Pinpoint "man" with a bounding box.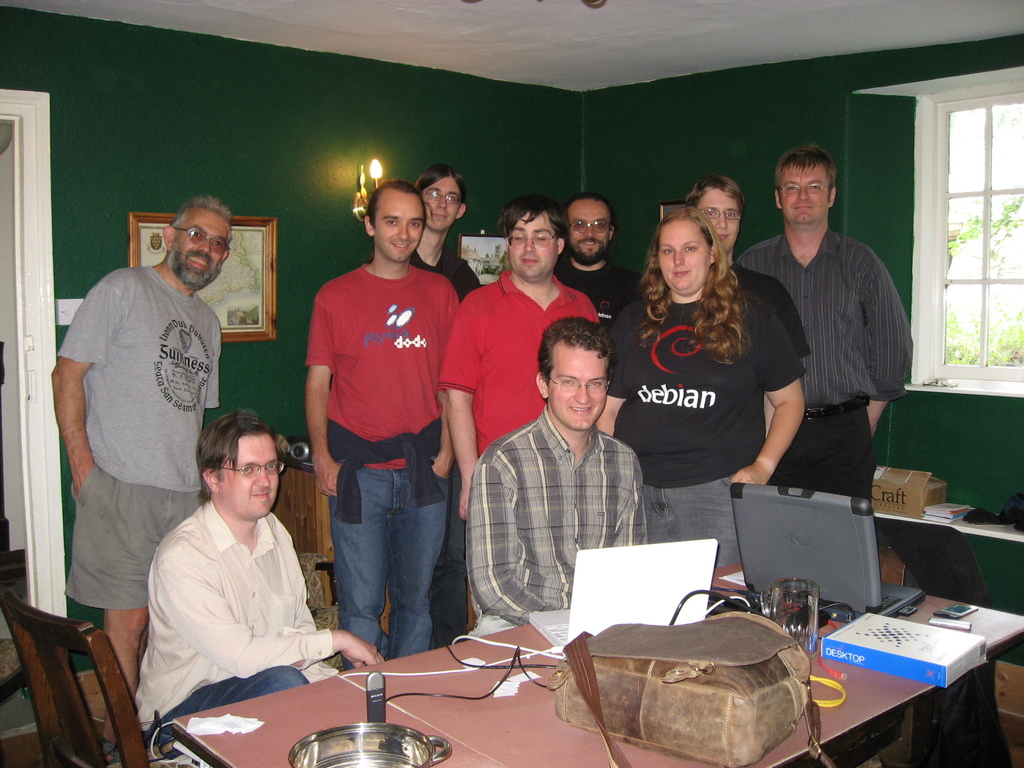
(551,193,649,328).
